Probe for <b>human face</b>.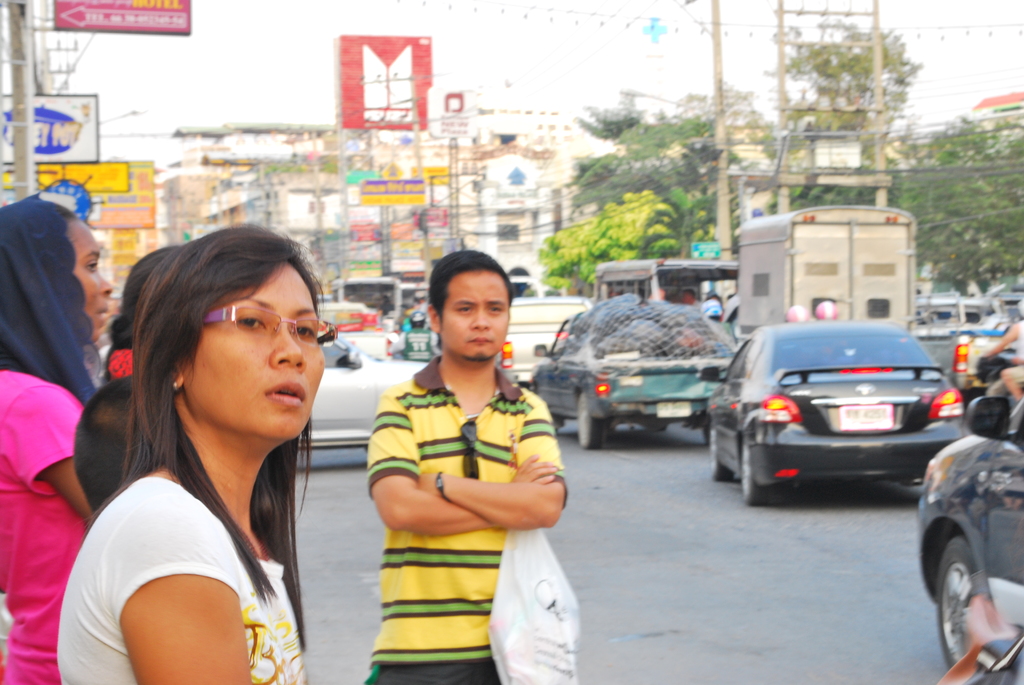
Probe result: <box>180,261,329,435</box>.
